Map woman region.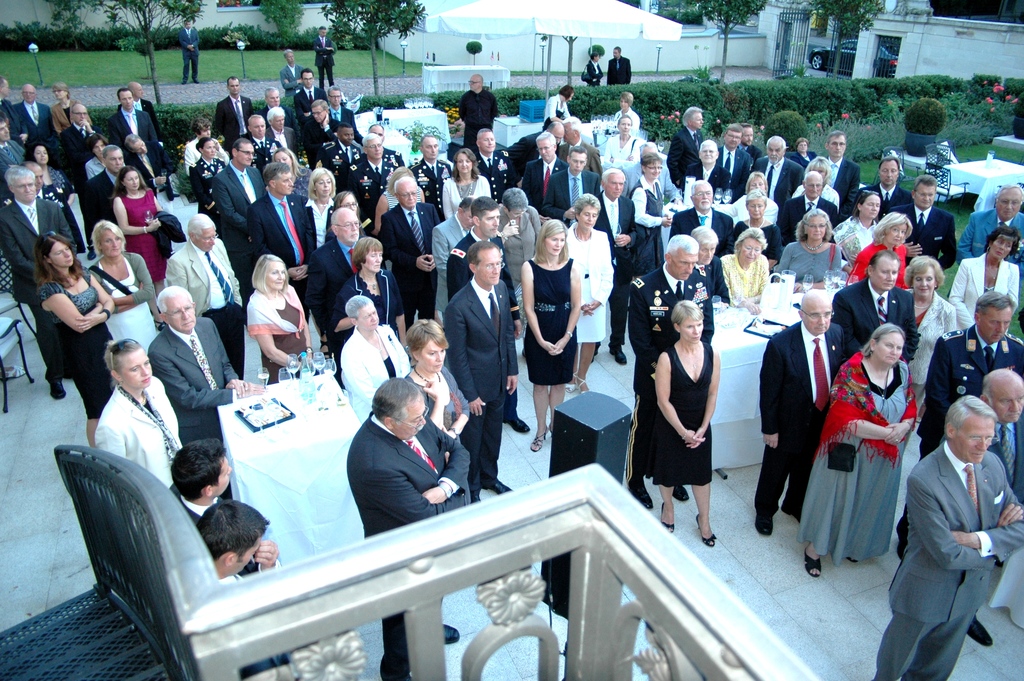
Mapped to crop(31, 228, 115, 452).
